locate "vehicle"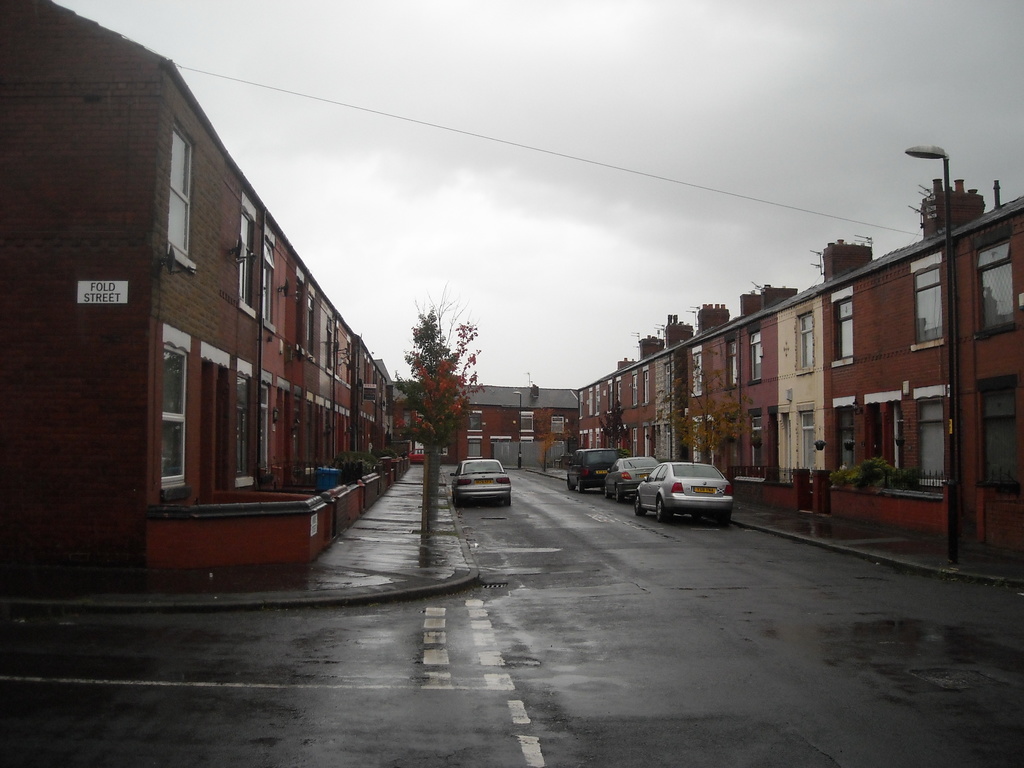
box(605, 450, 659, 501)
